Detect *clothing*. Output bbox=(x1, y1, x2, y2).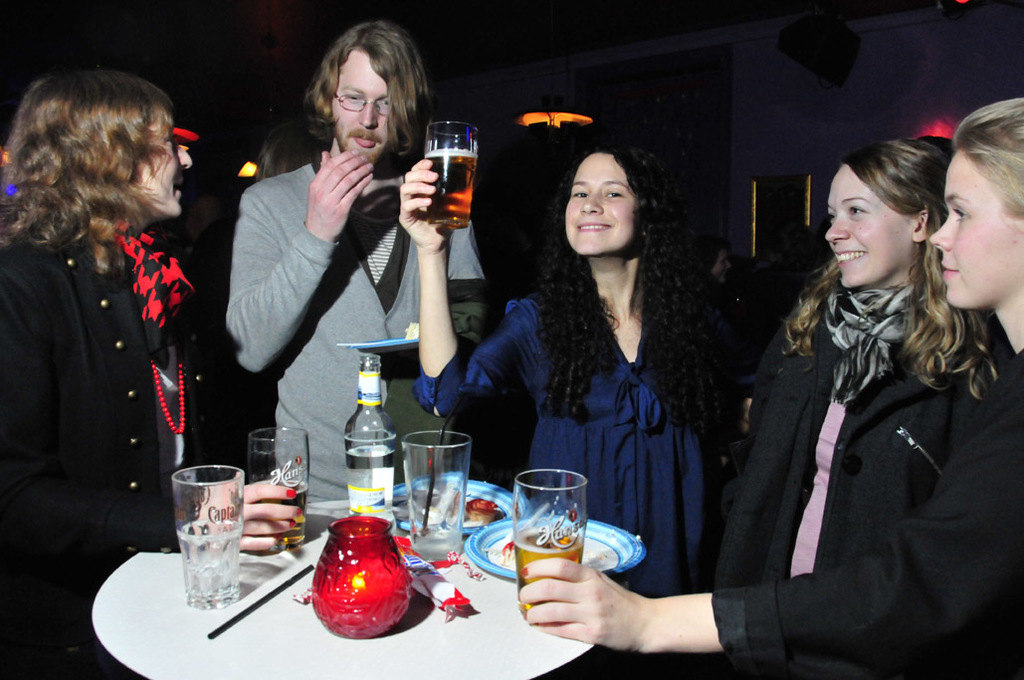
bbox=(222, 158, 488, 494).
